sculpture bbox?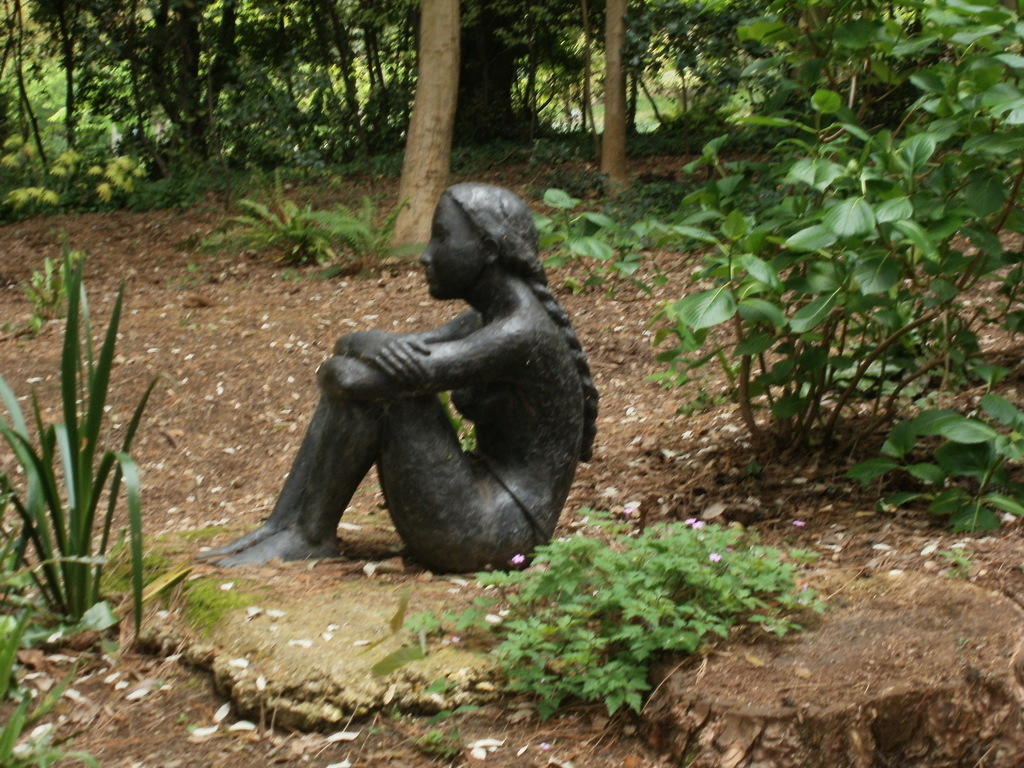
BBox(189, 197, 609, 601)
